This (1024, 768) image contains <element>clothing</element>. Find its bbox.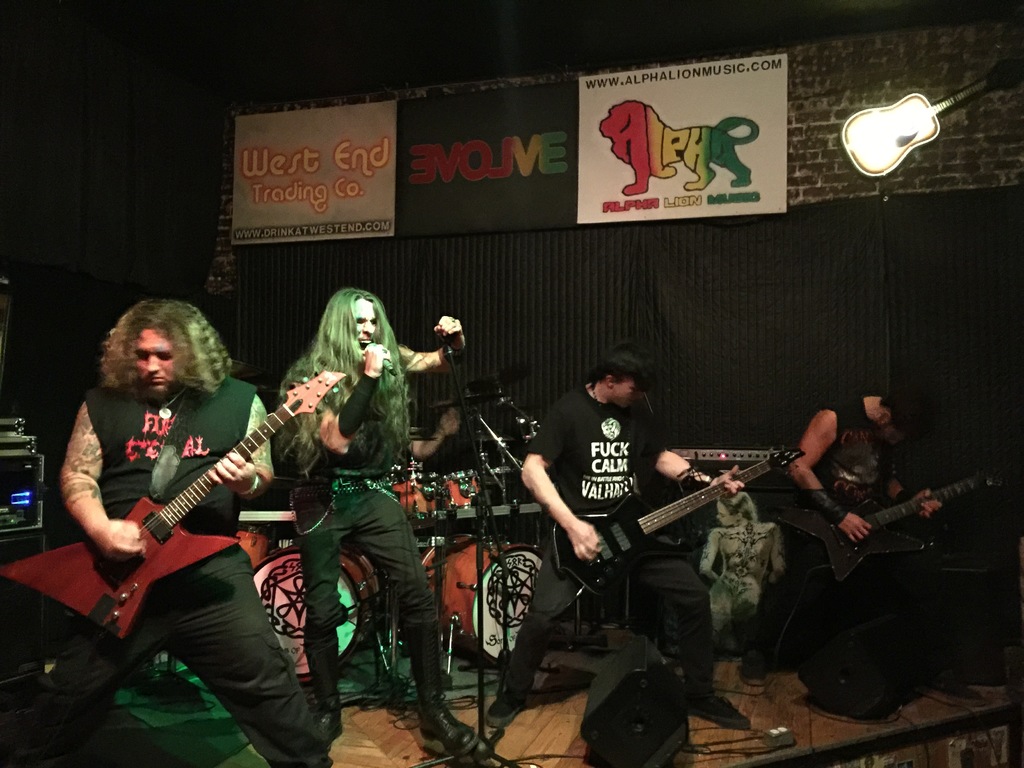
<box>292,342,437,653</box>.
